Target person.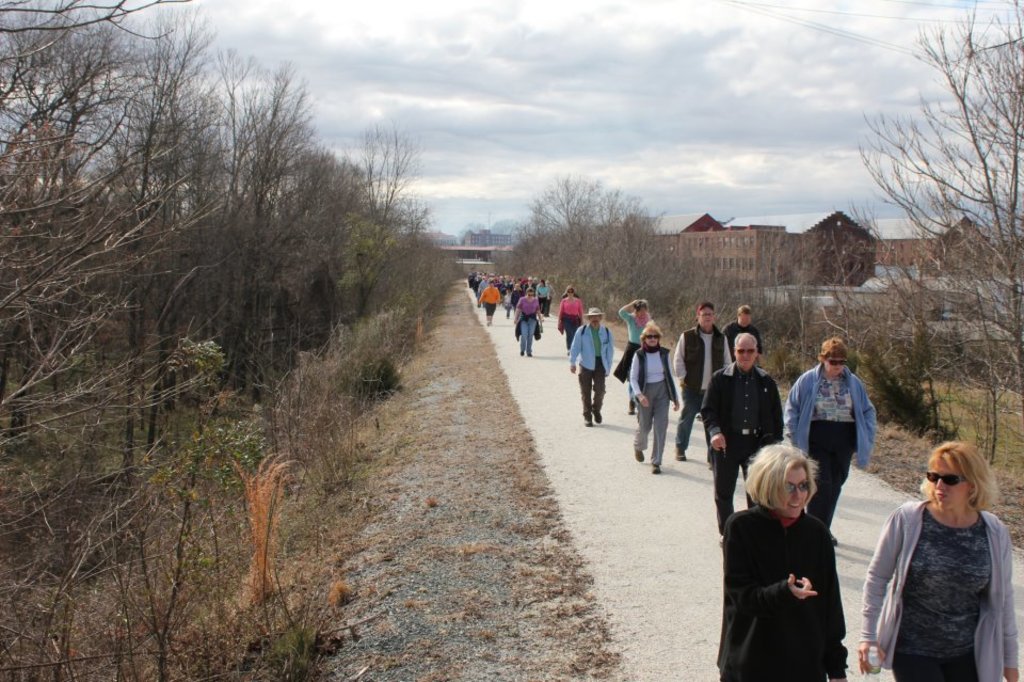
Target region: box(861, 442, 1017, 681).
